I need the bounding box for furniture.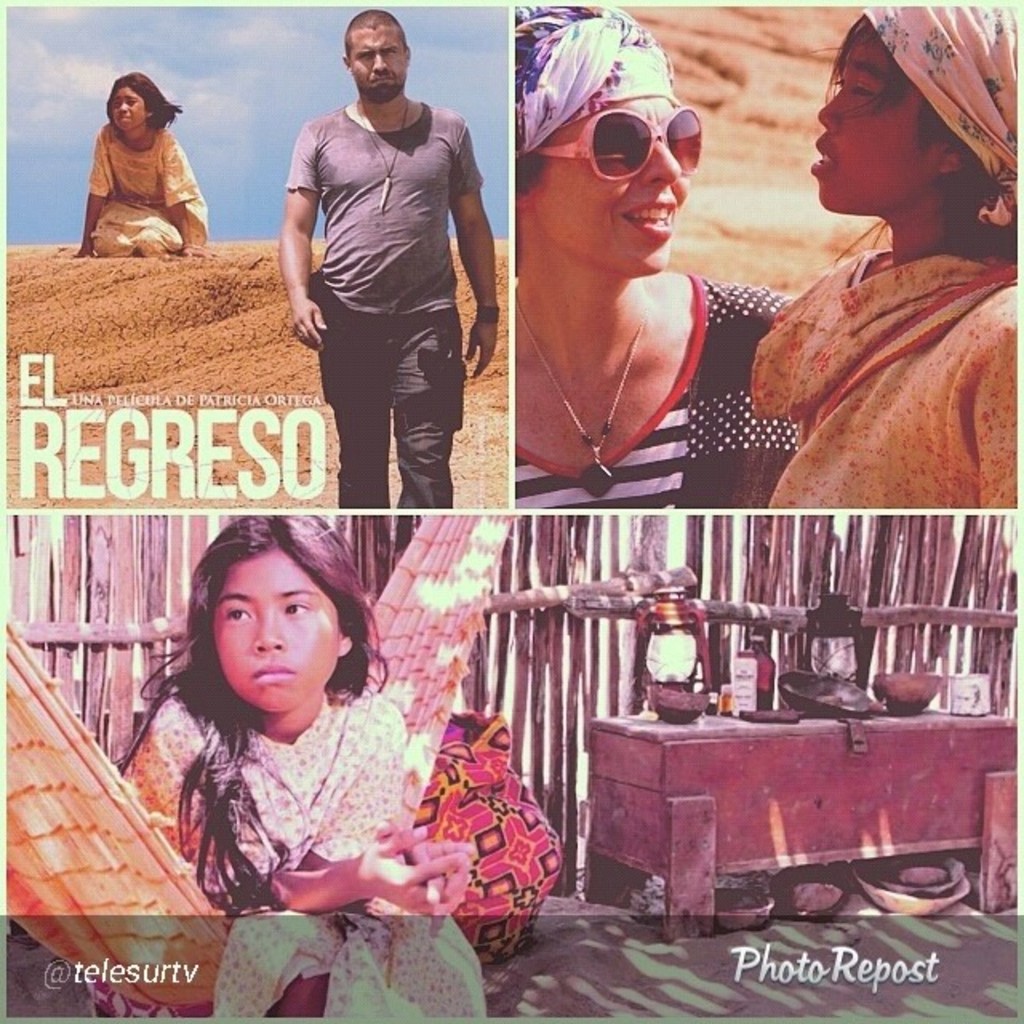
Here it is: (584, 714, 1022, 939).
